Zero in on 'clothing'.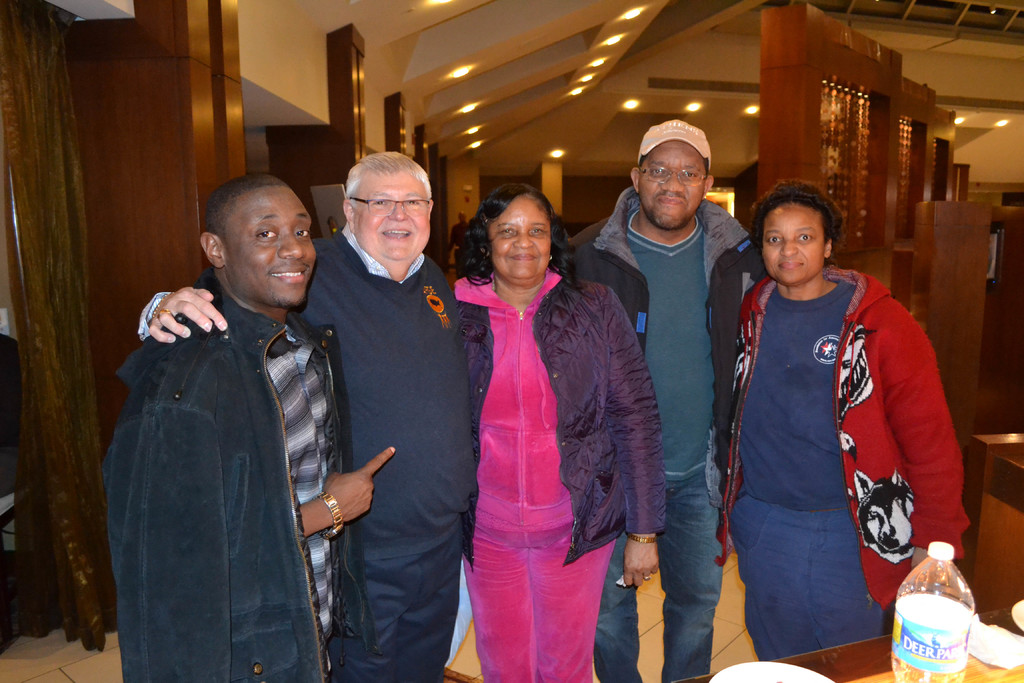
Zeroed in: rect(728, 259, 941, 627).
